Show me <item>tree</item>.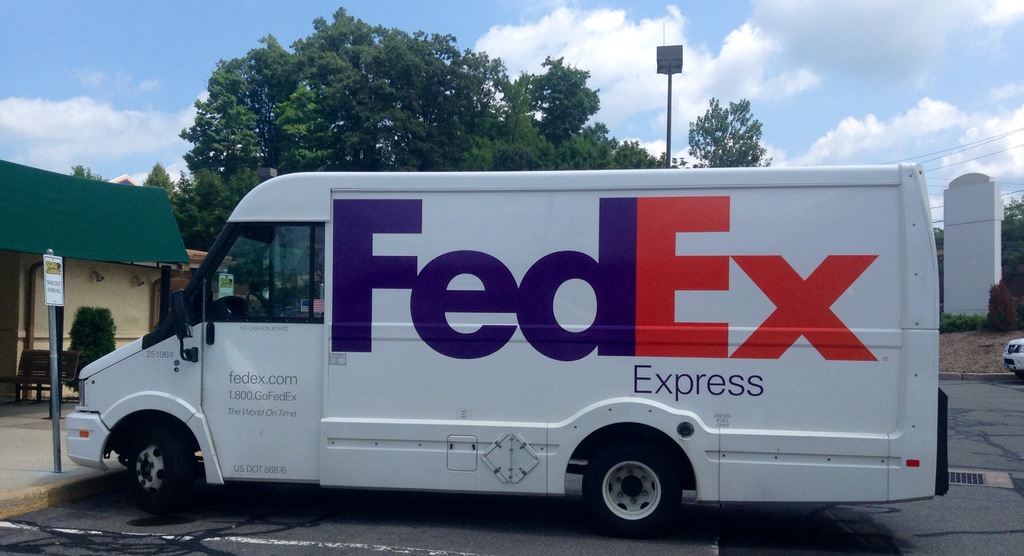
<item>tree</item> is here: BBox(56, 304, 120, 400).
